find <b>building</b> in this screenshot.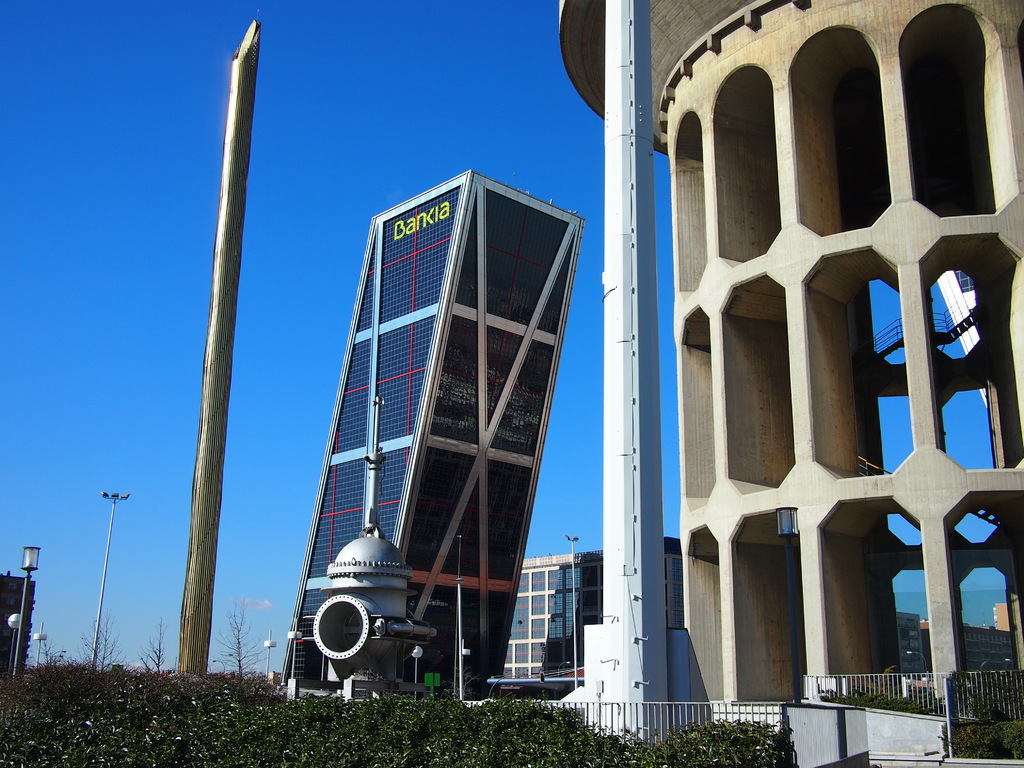
The bounding box for <b>building</b> is {"x1": 557, "y1": 0, "x2": 1023, "y2": 767}.
